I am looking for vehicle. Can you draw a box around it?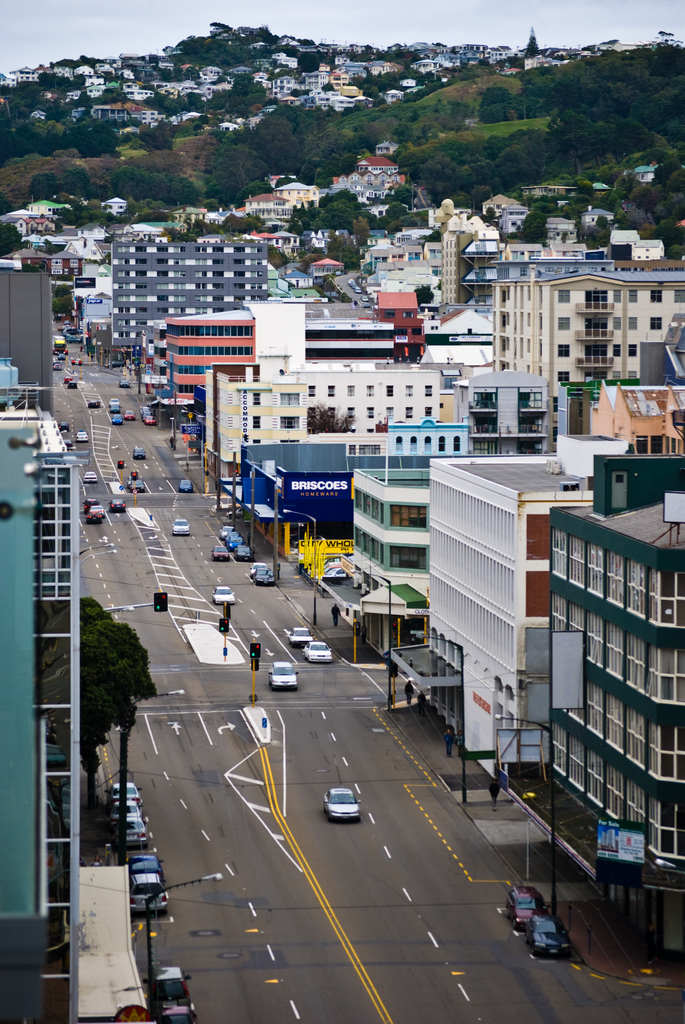
Sure, the bounding box is [127,445,143,462].
